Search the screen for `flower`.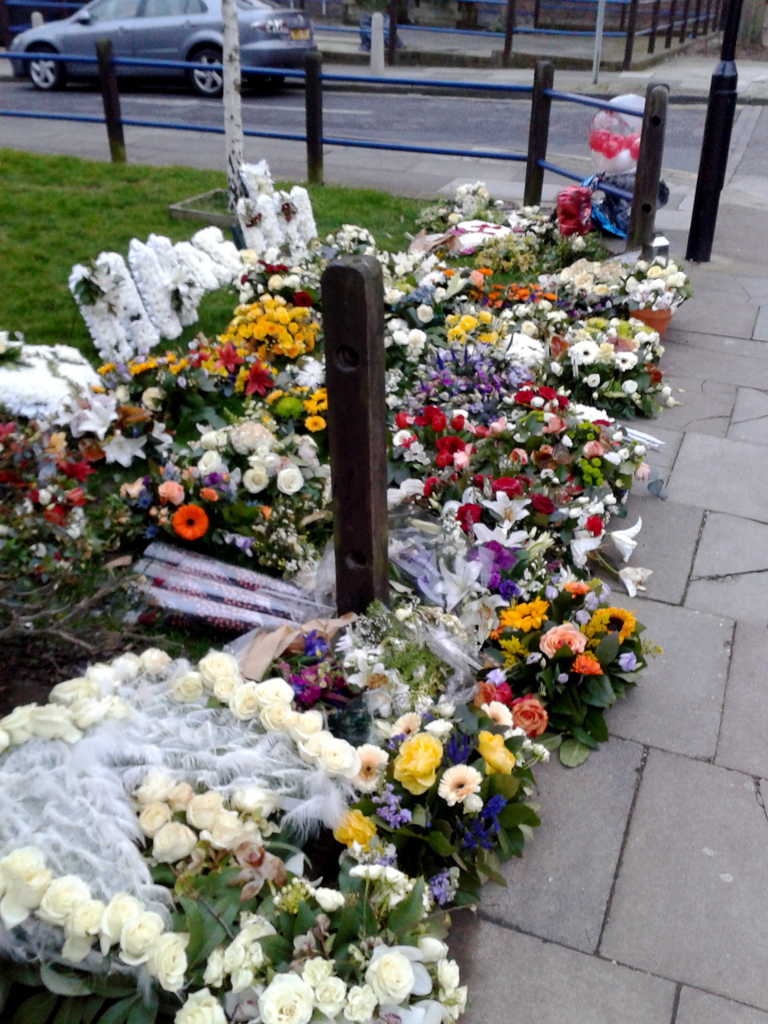
Found at 437,765,483,812.
